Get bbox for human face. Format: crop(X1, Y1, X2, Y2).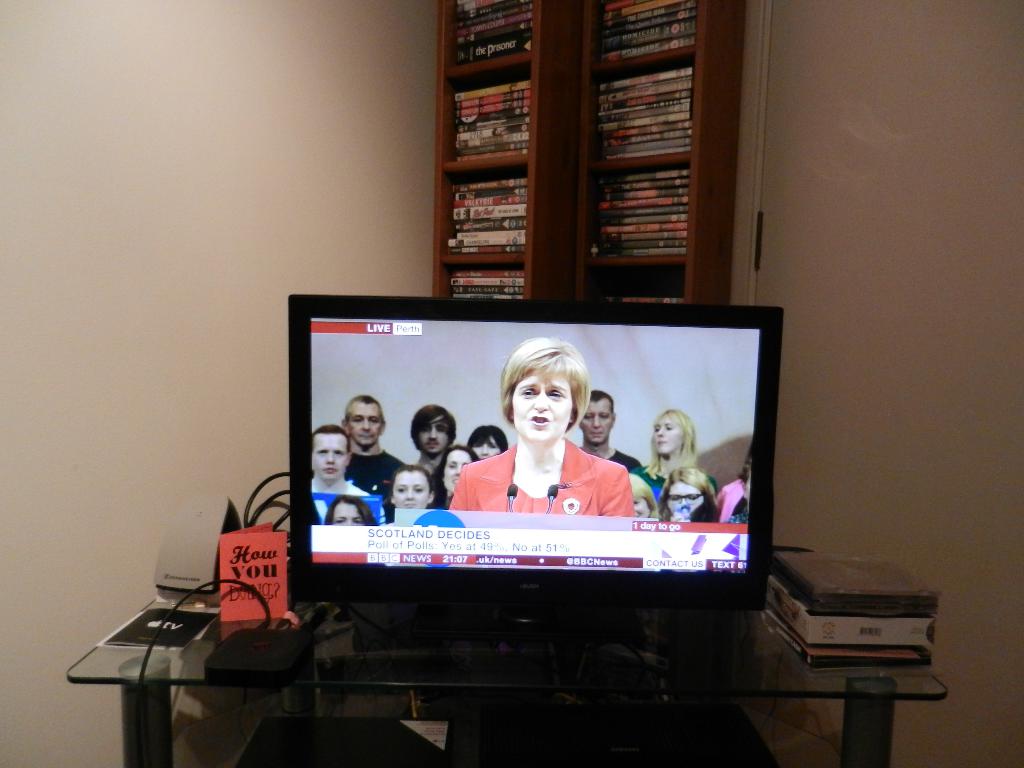
crop(392, 468, 433, 505).
